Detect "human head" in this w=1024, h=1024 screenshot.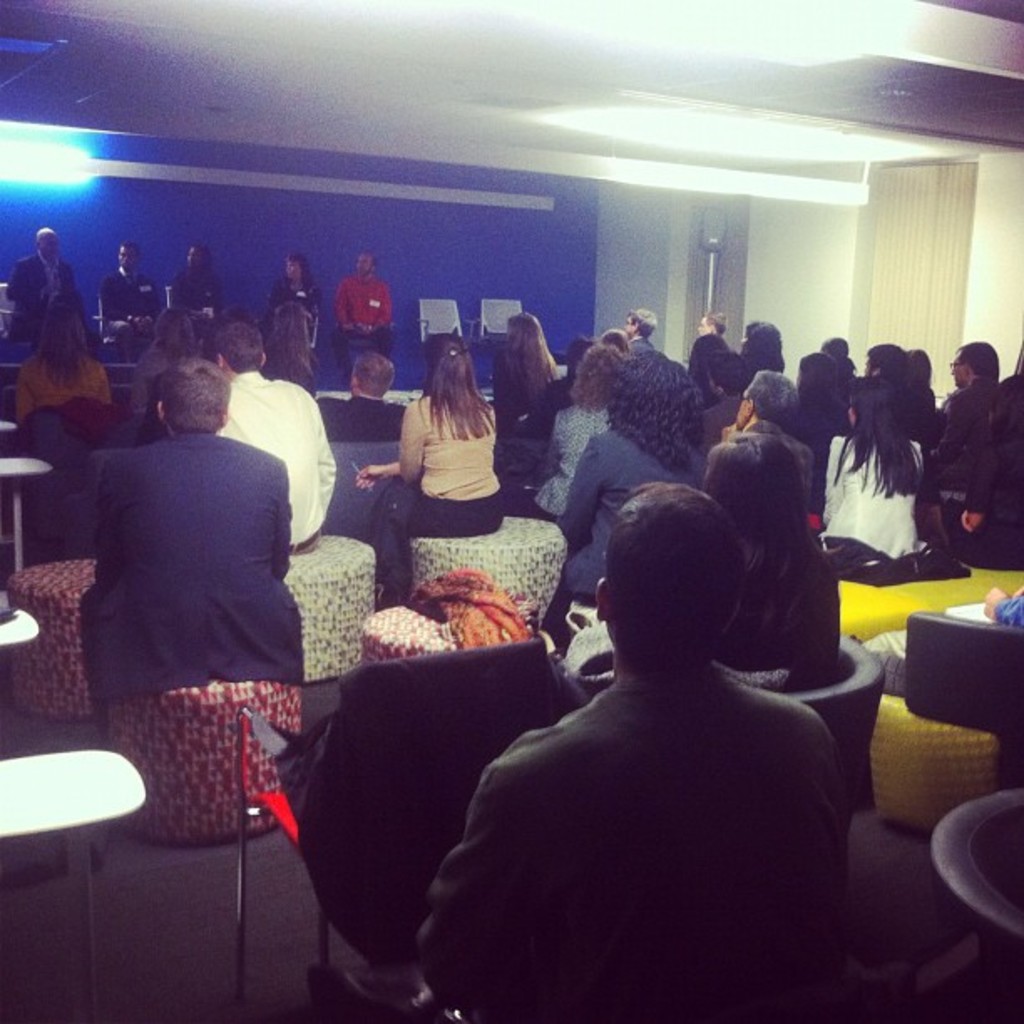
Detection: region(706, 351, 746, 400).
